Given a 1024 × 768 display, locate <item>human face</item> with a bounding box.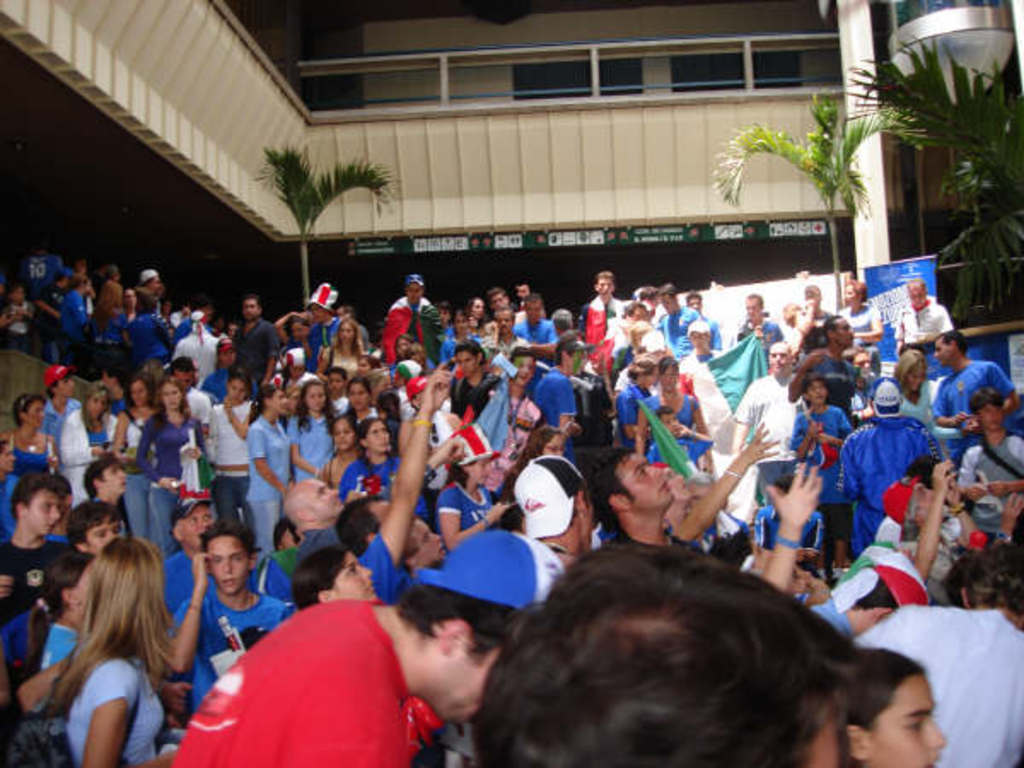
Located: box(435, 305, 449, 323).
